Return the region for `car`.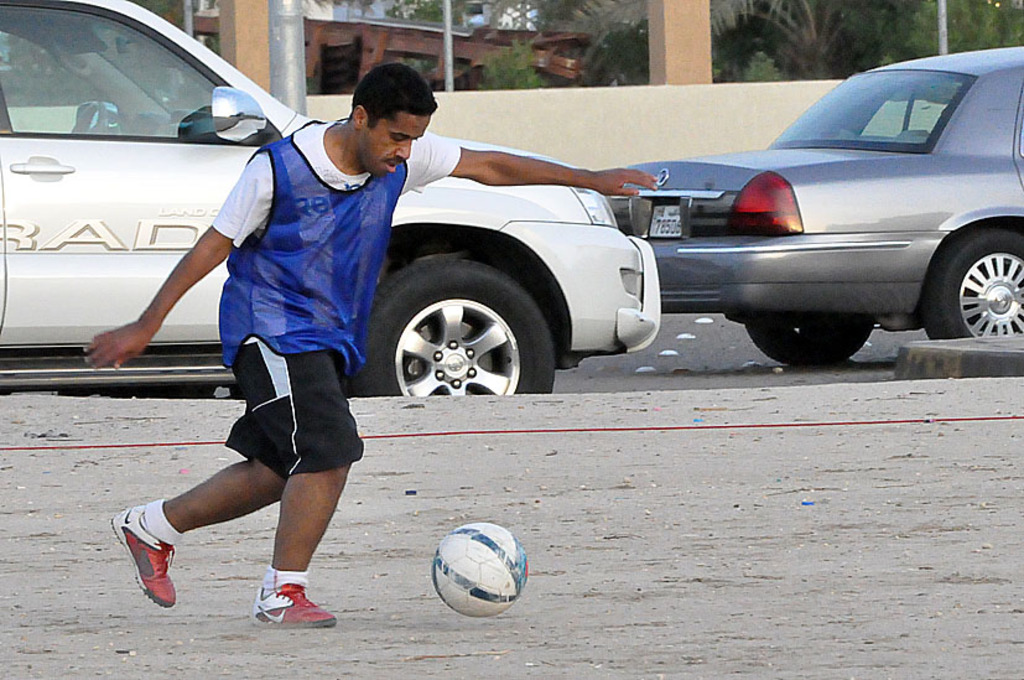
box=[610, 36, 1023, 365].
